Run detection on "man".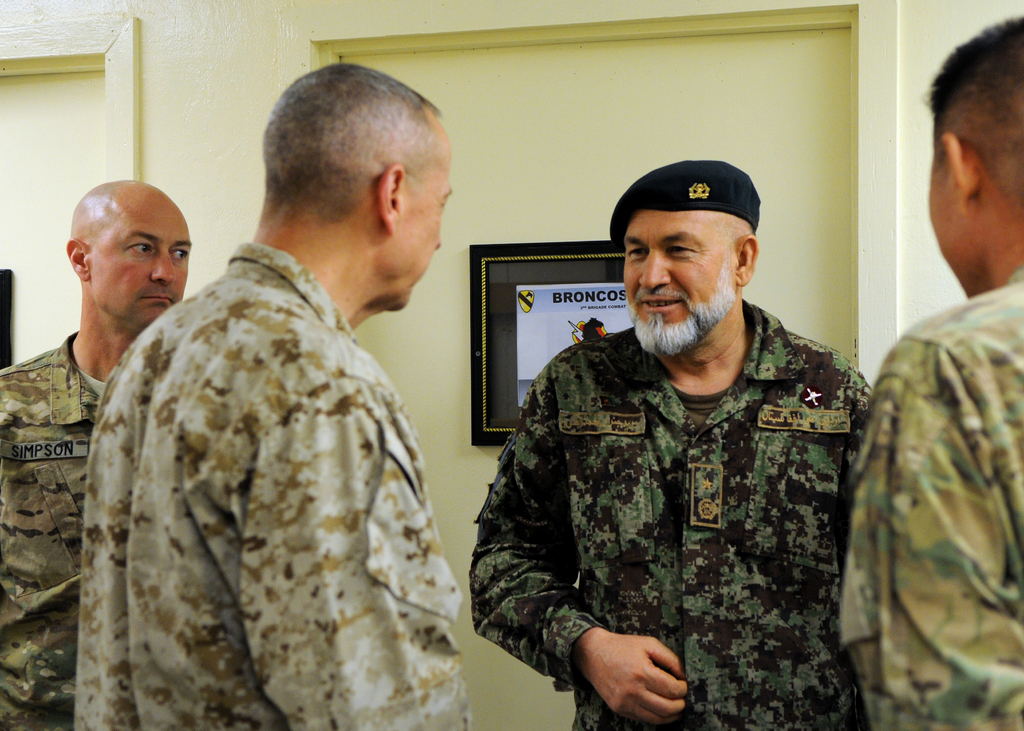
Result: 72, 80, 513, 702.
